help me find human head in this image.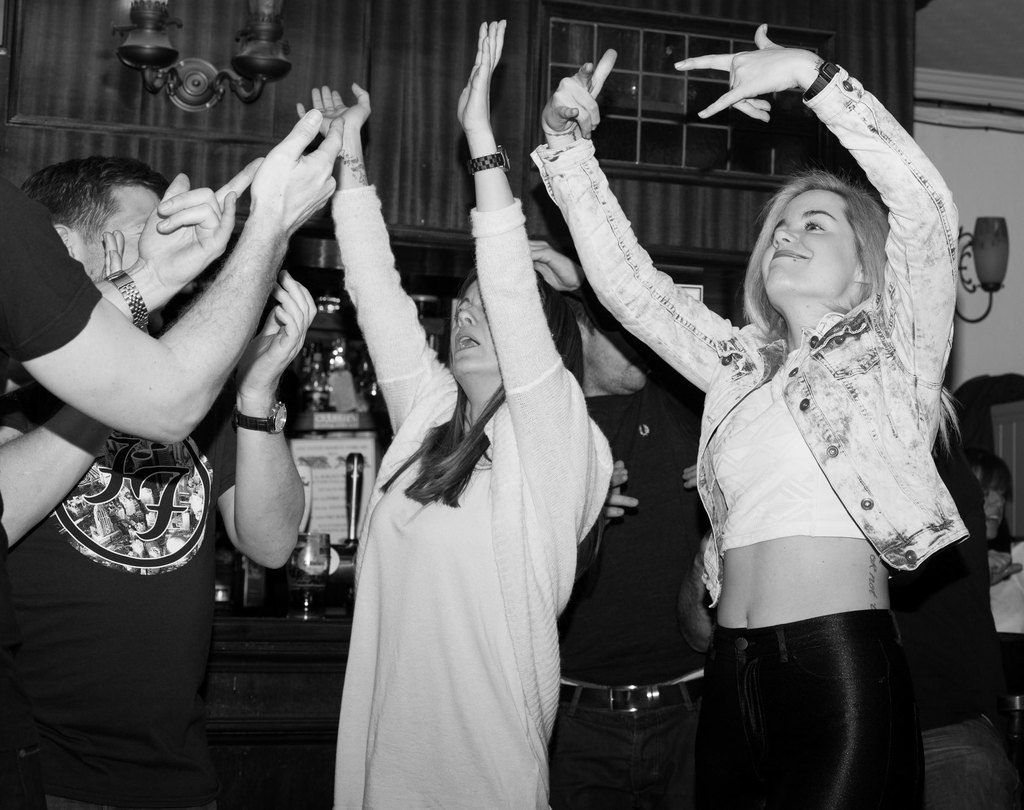
Found it: <box>450,269,574,385</box>.
